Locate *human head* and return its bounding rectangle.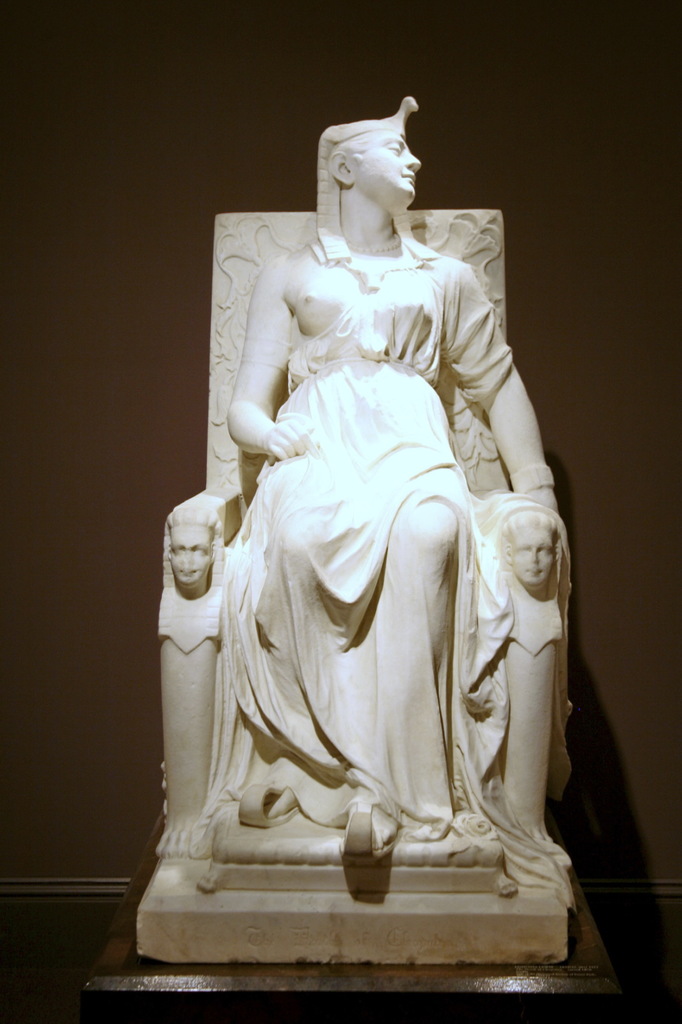
(169, 504, 212, 590).
